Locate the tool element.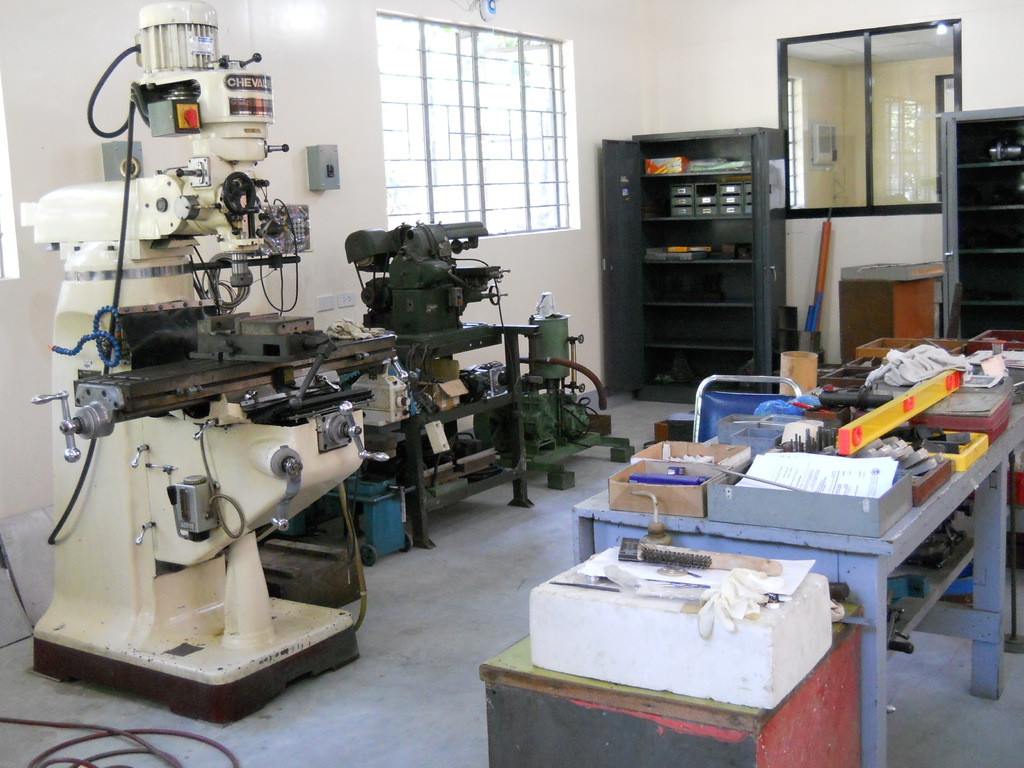
Element bbox: bbox=[550, 565, 785, 616].
